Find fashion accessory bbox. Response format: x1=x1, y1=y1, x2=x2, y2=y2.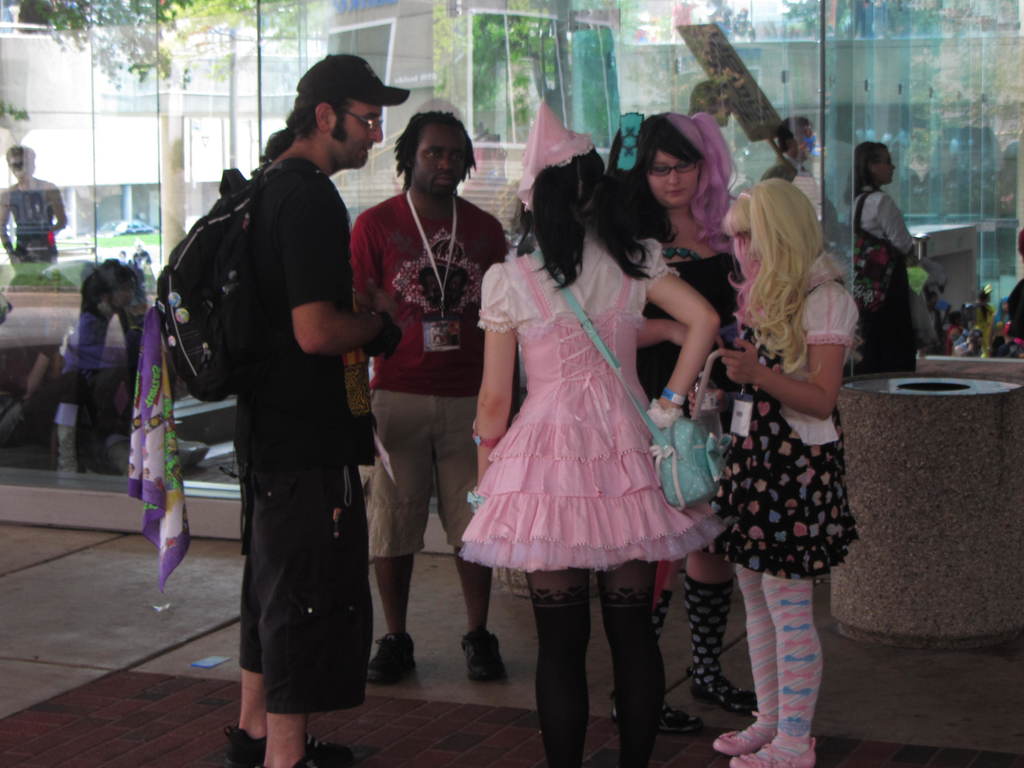
x1=129, y1=305, x2=191, y2=593.
